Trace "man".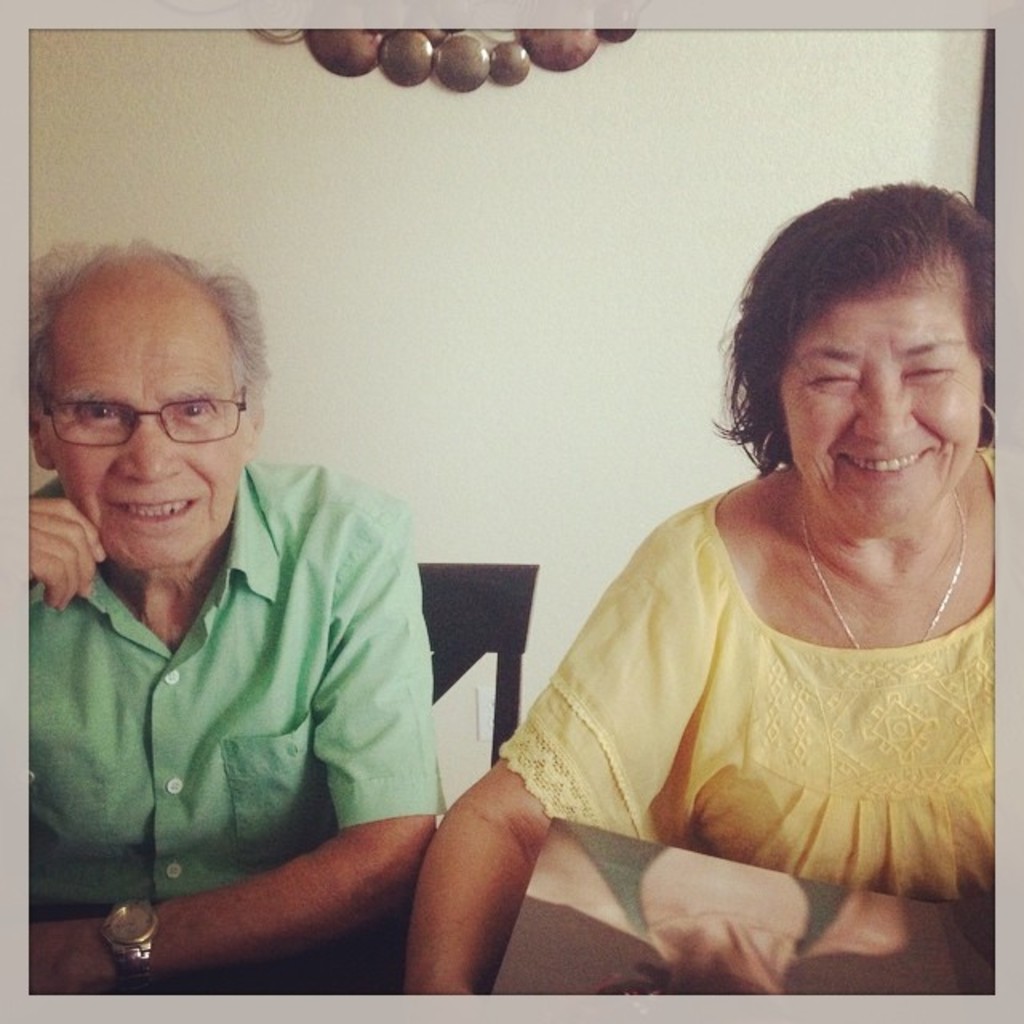
Traced to bbox(0, 274, 477, 949).
